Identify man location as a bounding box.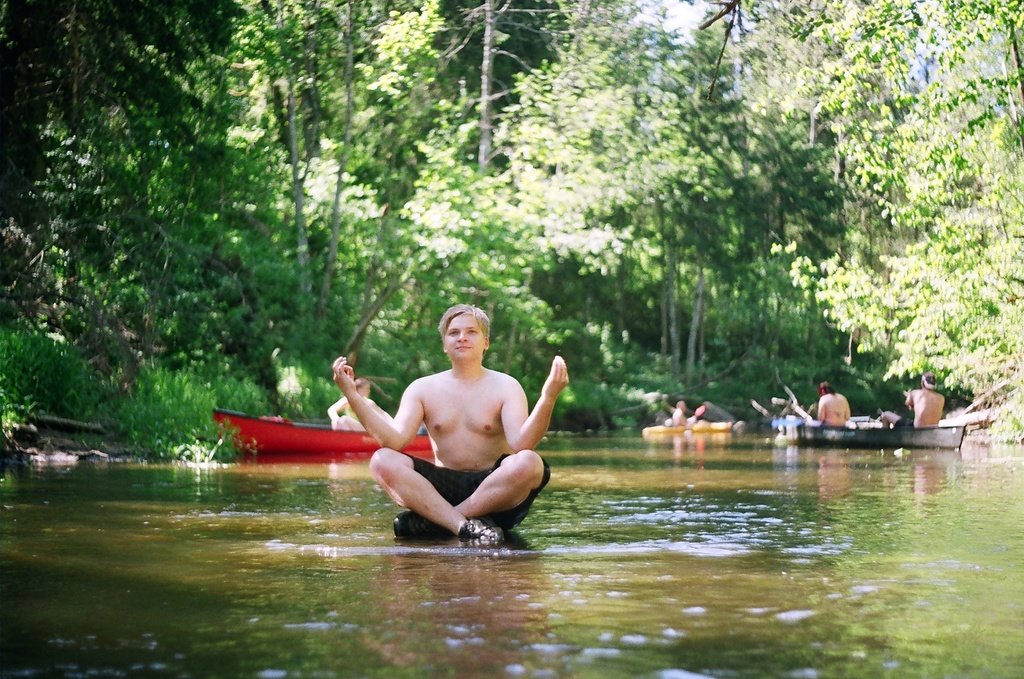
detection(327, 306, 557, 548).
